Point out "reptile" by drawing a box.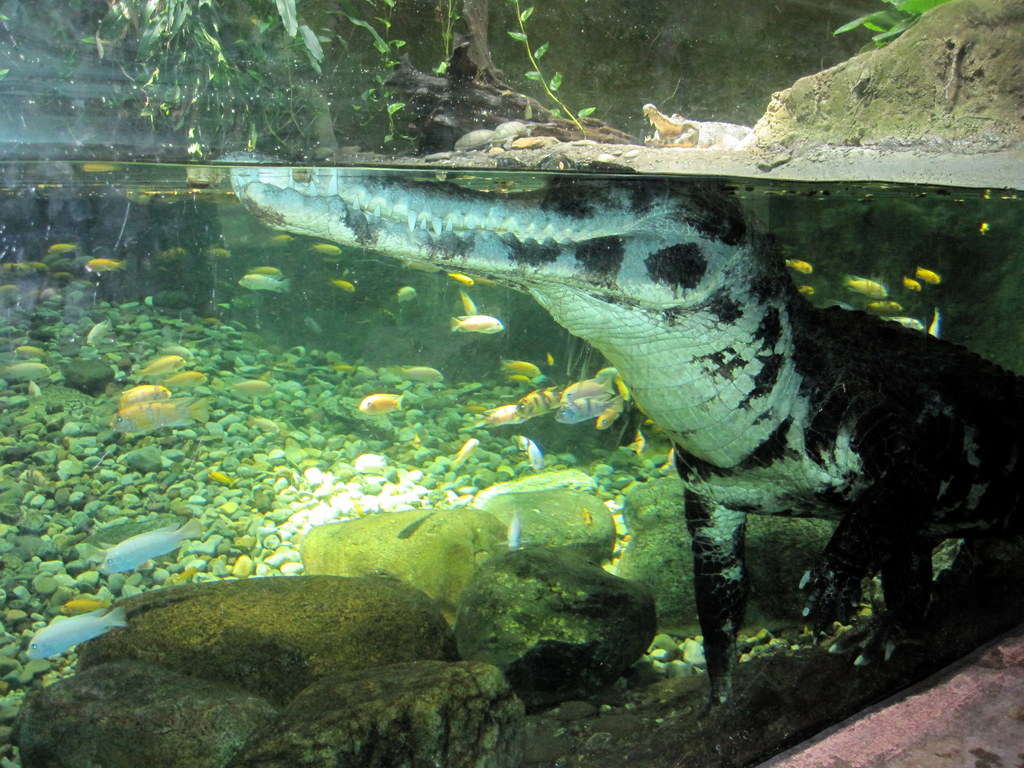
[639, 103, 749, 149].
